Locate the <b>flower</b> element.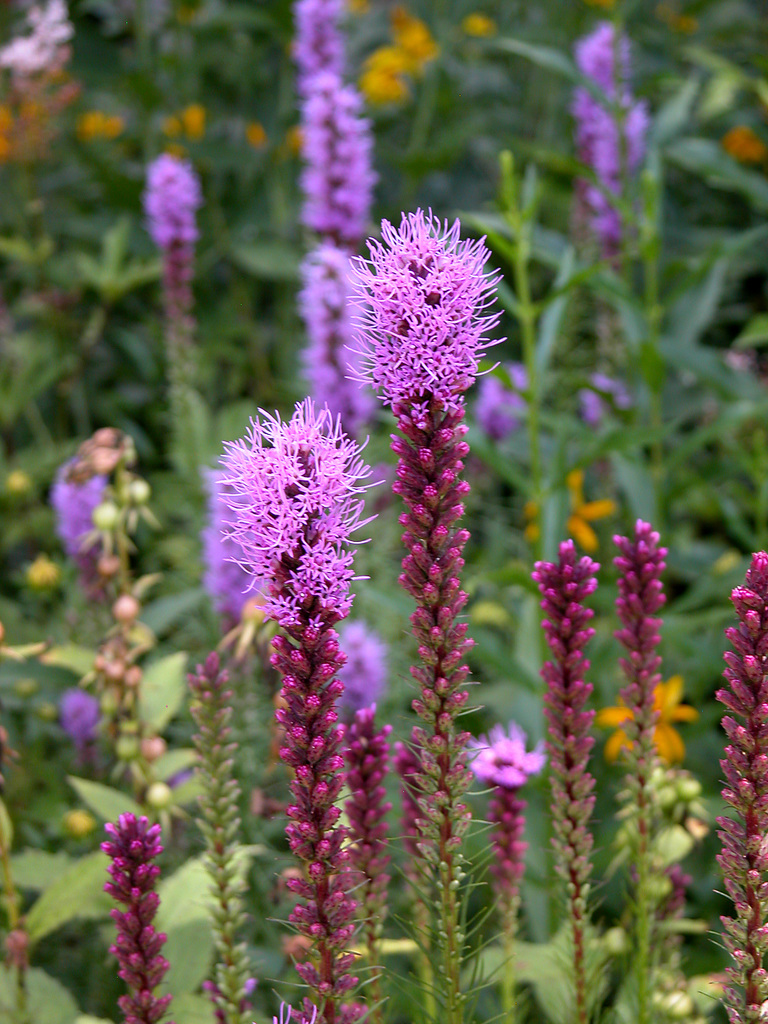
Element bbox: (467,711,543,888).
